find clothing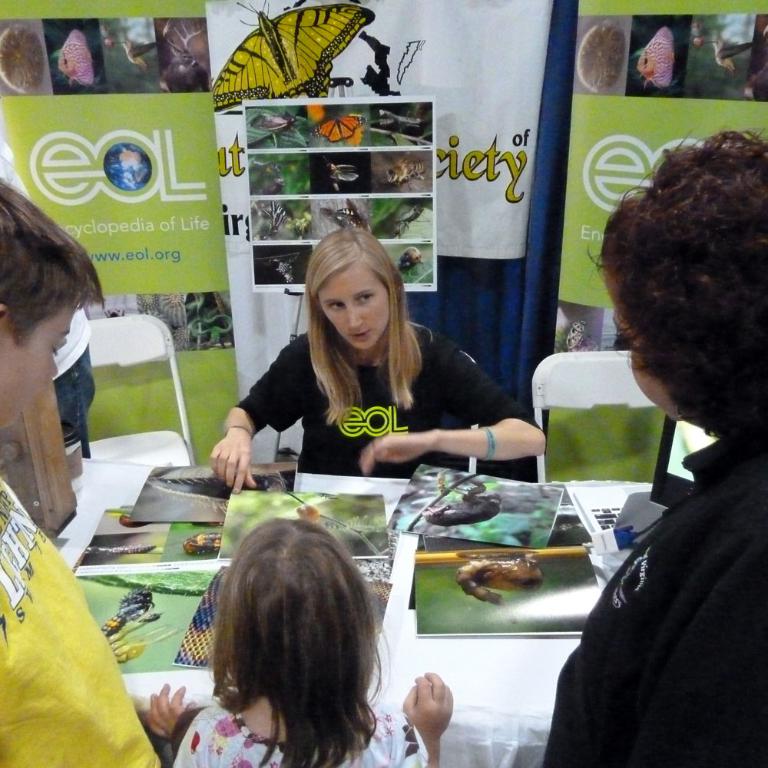
region(0, 474, 161, 767)
